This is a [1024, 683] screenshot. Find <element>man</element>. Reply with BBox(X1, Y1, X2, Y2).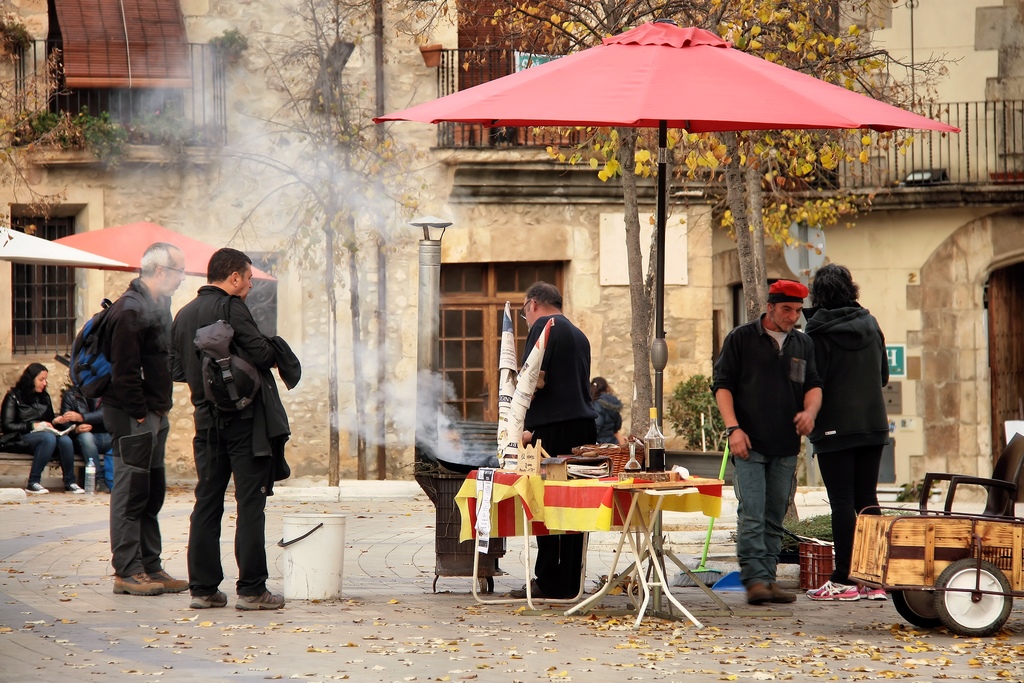
BBox(806, 267, 892, 589).
